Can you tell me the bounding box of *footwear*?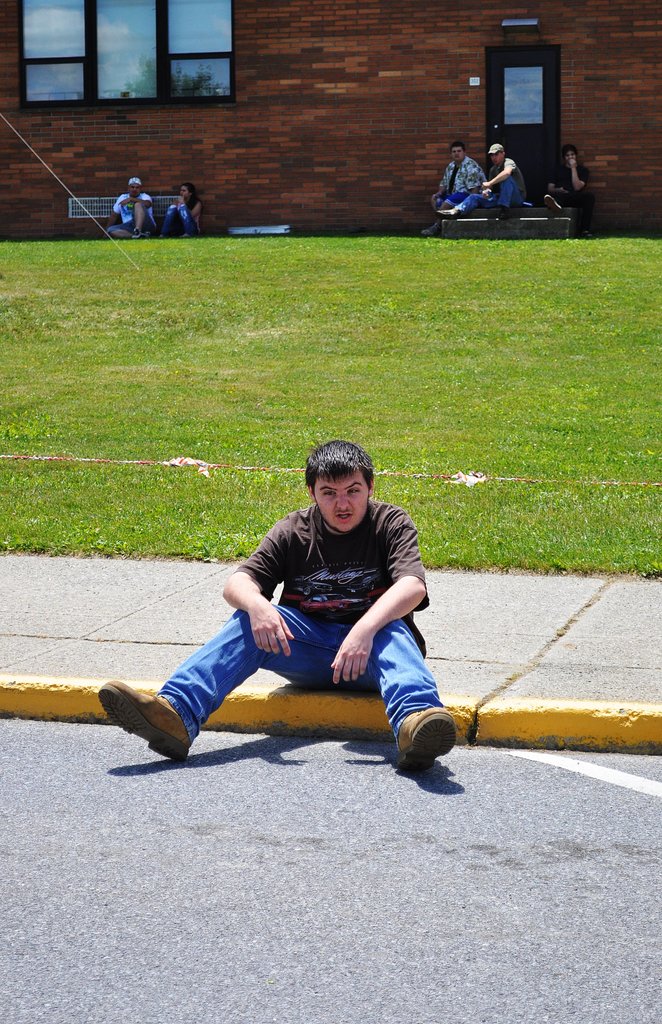
l=394, t=705, r=461, b=772.
